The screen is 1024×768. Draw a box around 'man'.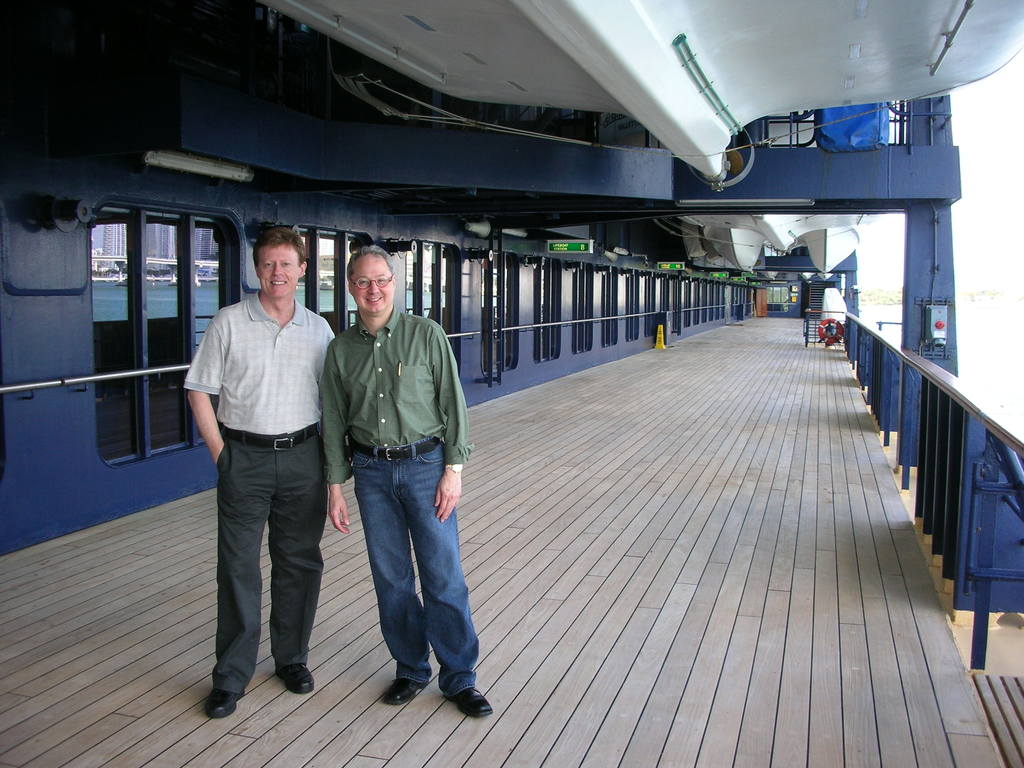
181,225,339,714.
